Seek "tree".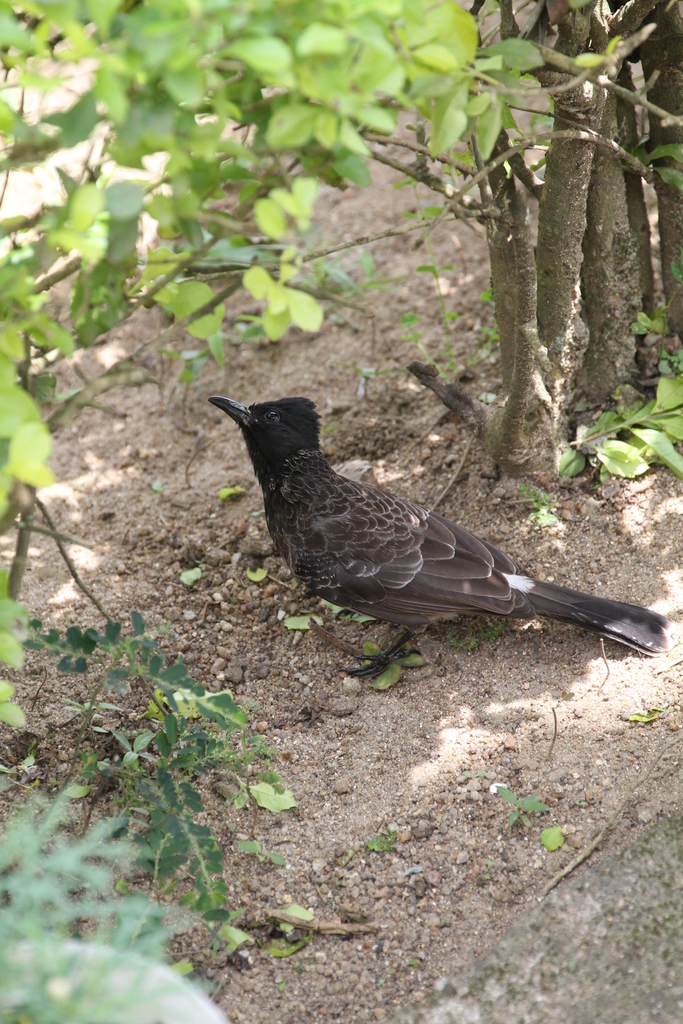
10/0/682/1016.
